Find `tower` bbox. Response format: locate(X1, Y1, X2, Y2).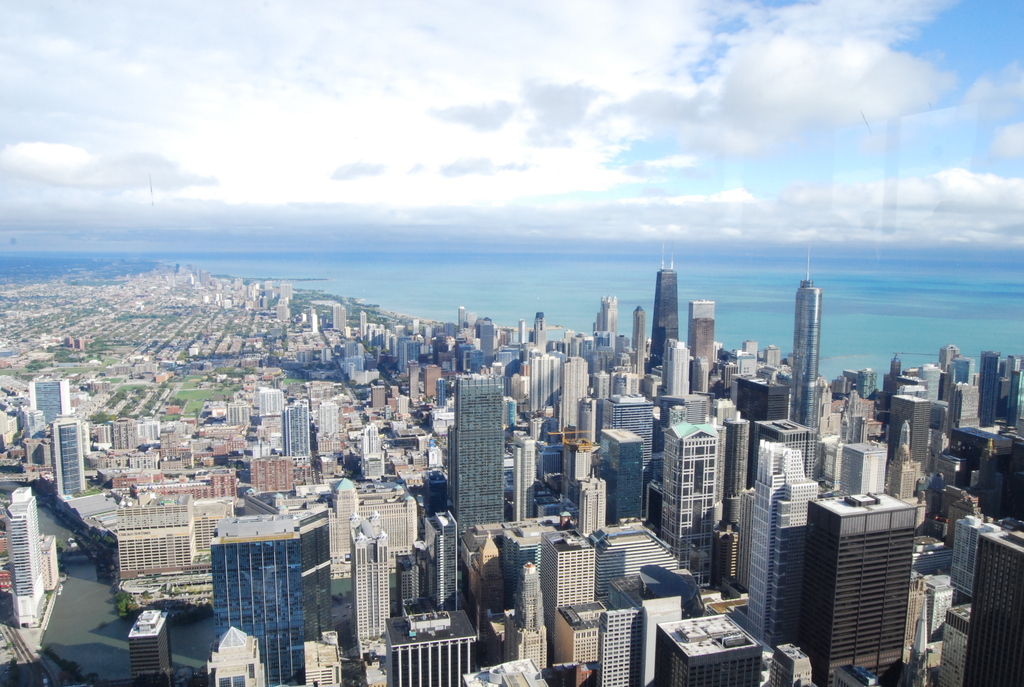
locate(513, 423, 532, 516).
